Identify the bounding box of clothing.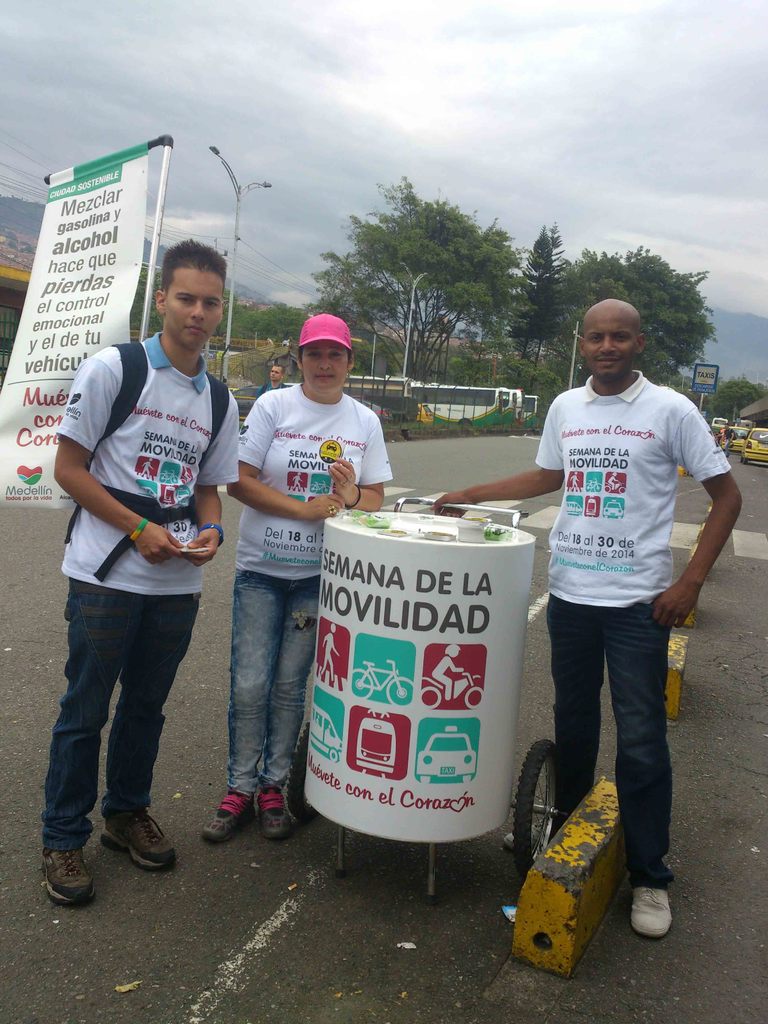
pyautogui.locateOnScreen(223, 568, 319, 802).
